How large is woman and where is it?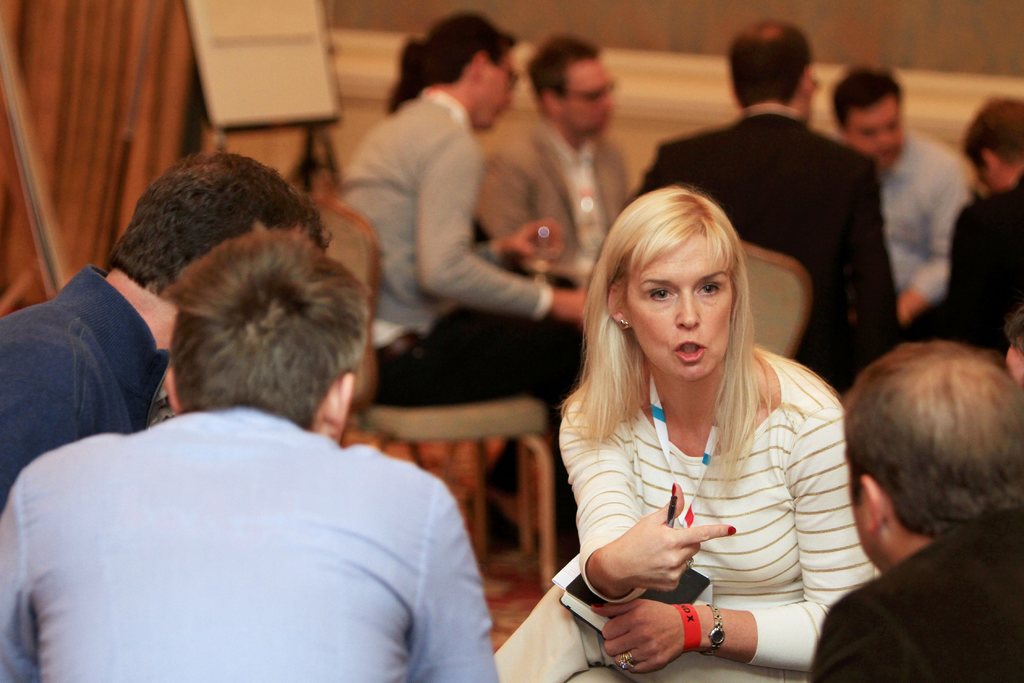
Bounding box: (539, 181, 872, 669).
